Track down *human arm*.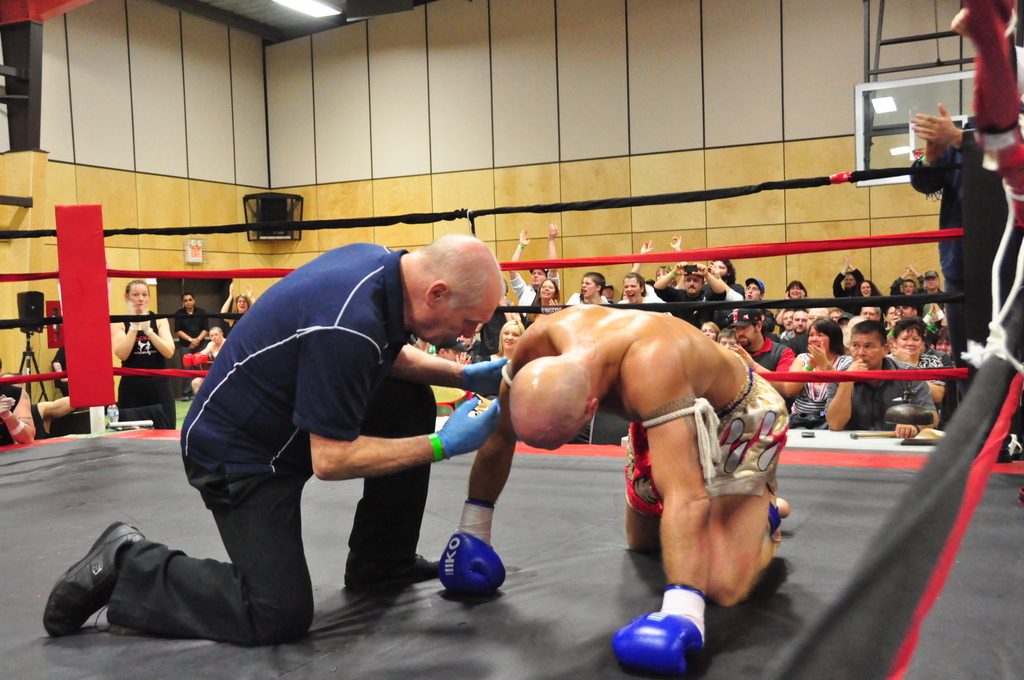
Tracked to (655, 259, 680, 299).
